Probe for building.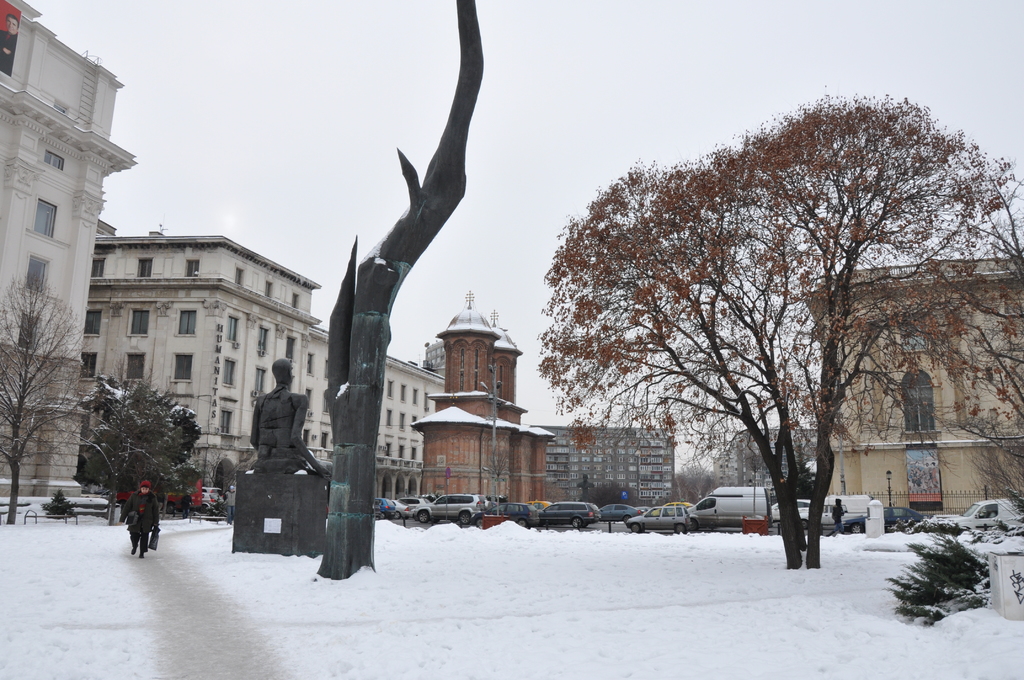
Probe result: <region>712, 426, 800, 490</region>.
